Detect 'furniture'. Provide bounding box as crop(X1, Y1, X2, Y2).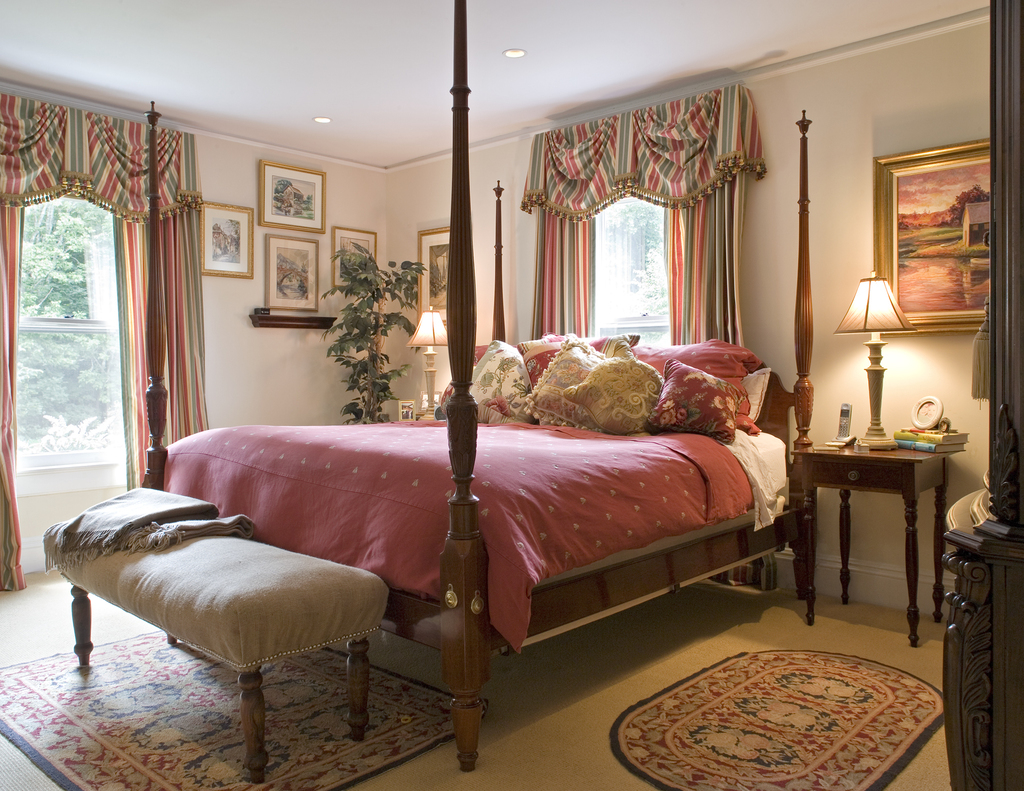
crop(792, 441, 977, 650).
